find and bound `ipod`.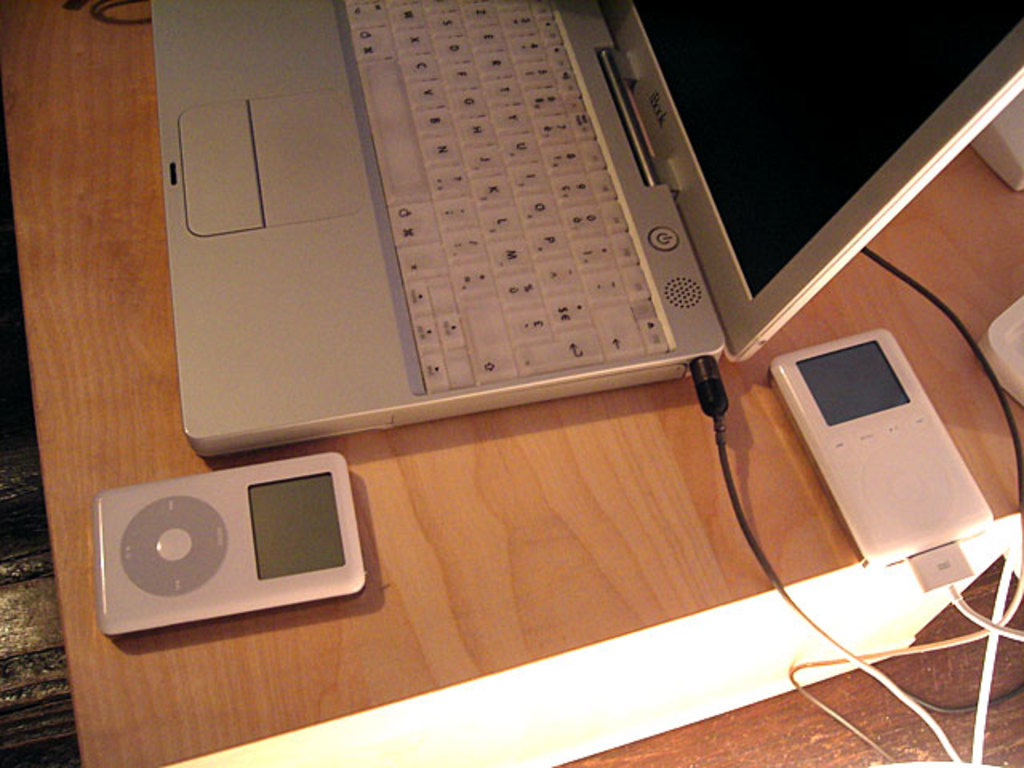
Bound: select_region(771, 331, 995, 573).
